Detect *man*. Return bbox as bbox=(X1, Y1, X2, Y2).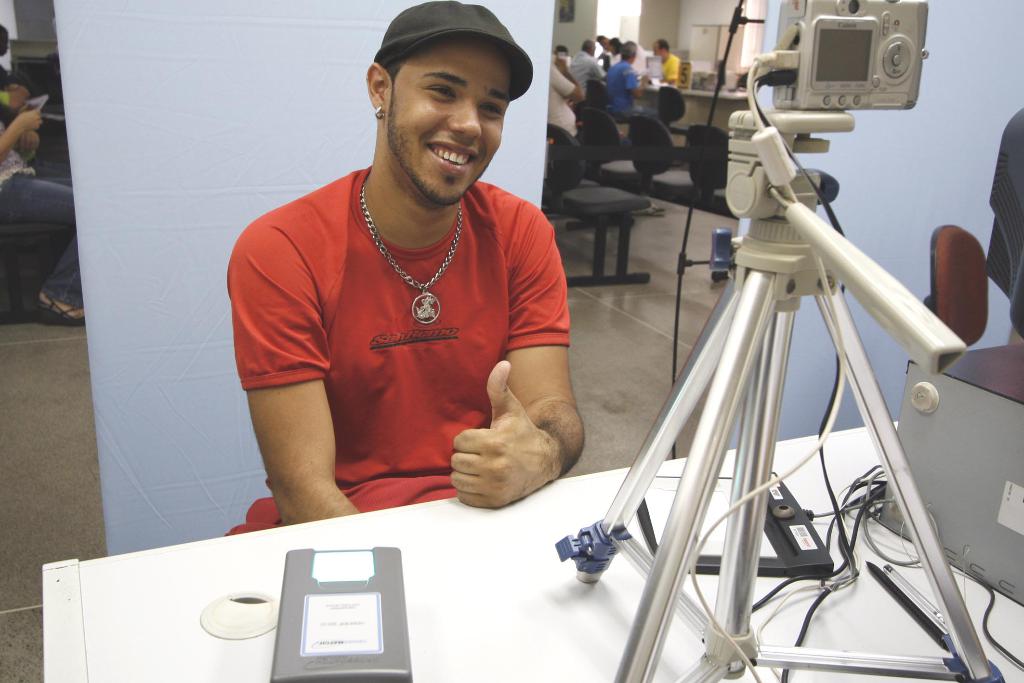
bbox=(554, 44, 568, 57).
